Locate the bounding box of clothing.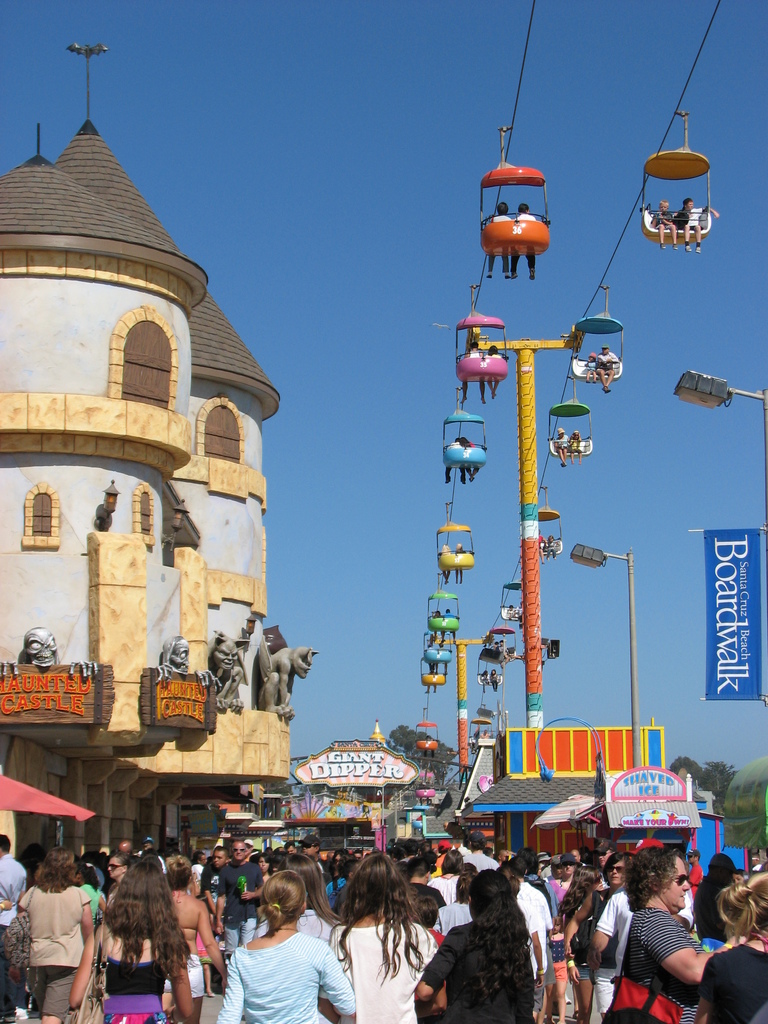
Bounding box: left=586, top=361, right=595, bottom=373.
